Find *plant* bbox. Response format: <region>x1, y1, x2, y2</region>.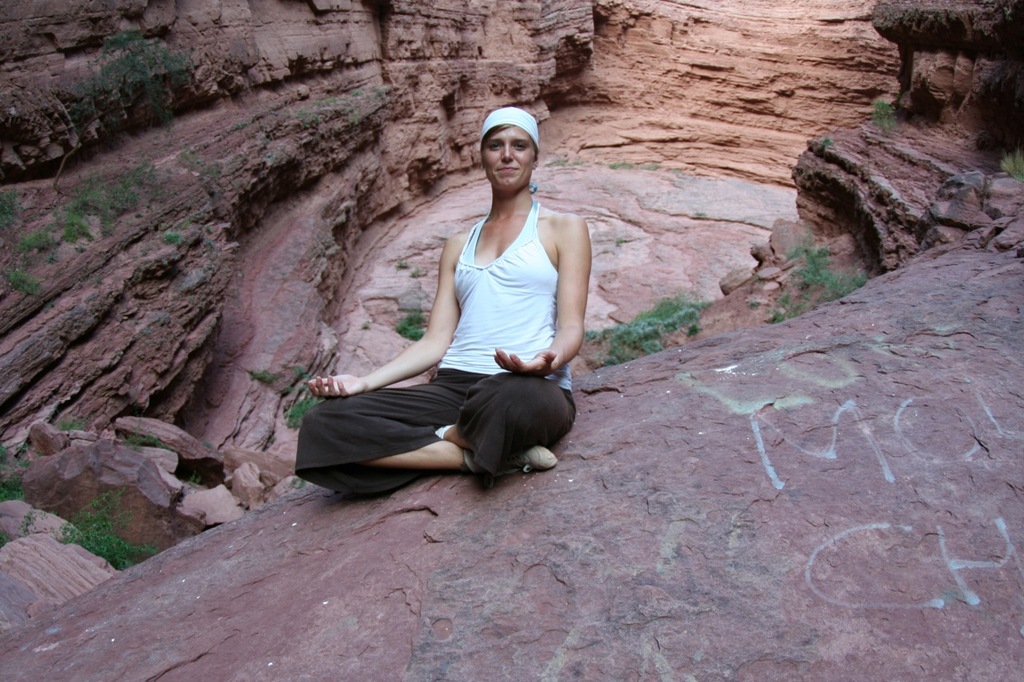
<region>0, 439, 31, 506</region>.
